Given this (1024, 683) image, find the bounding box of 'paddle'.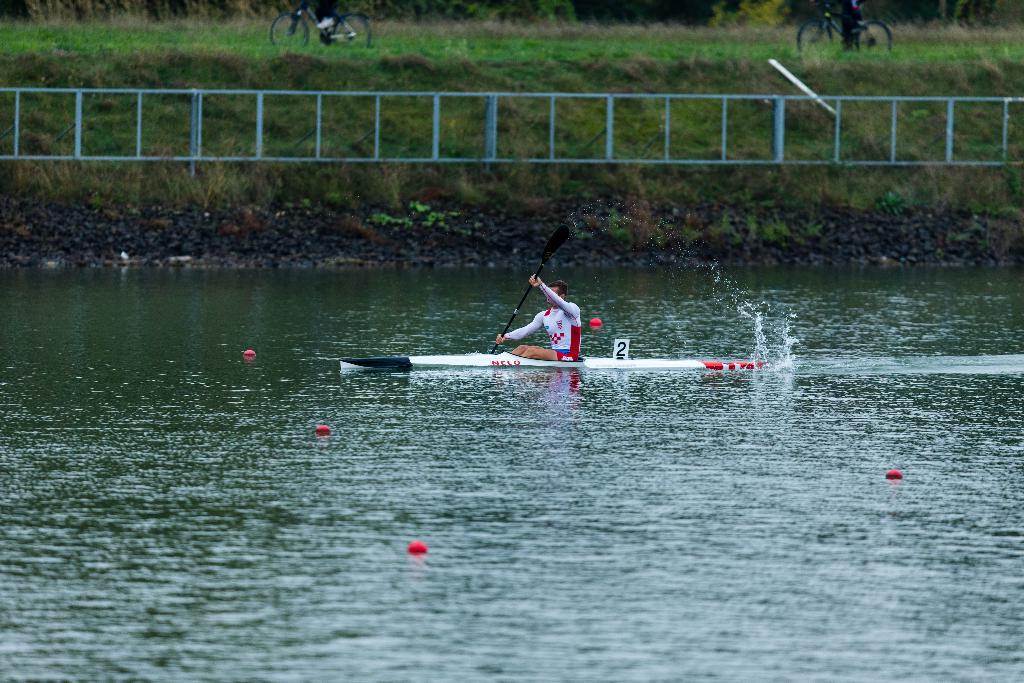
box=[488, 219, 574, 353].
